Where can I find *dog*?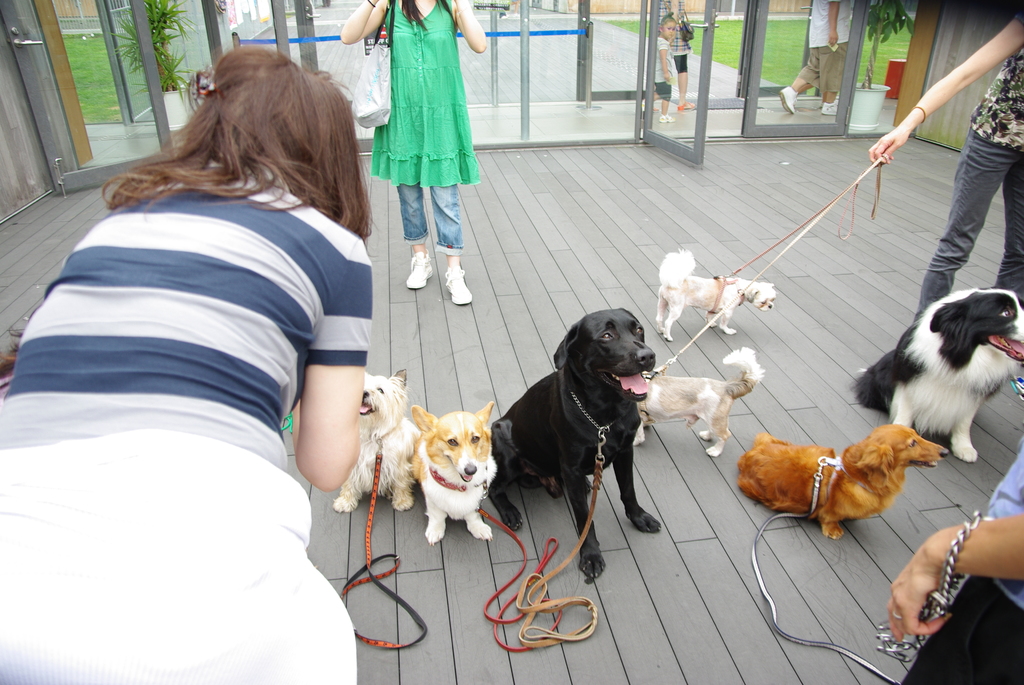
You can find it at (left=857, top=286, right=1023, bottom=466).
